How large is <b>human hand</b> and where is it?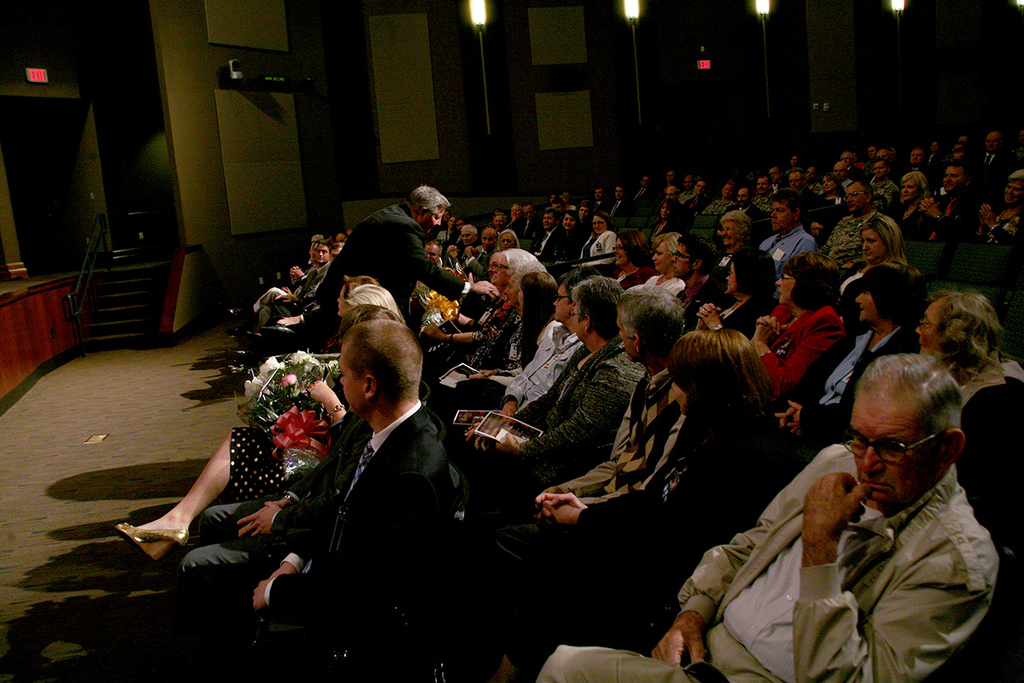
Bounding box: {"left": 291, "top": 266, "right": 305, "bottom": 277}.
